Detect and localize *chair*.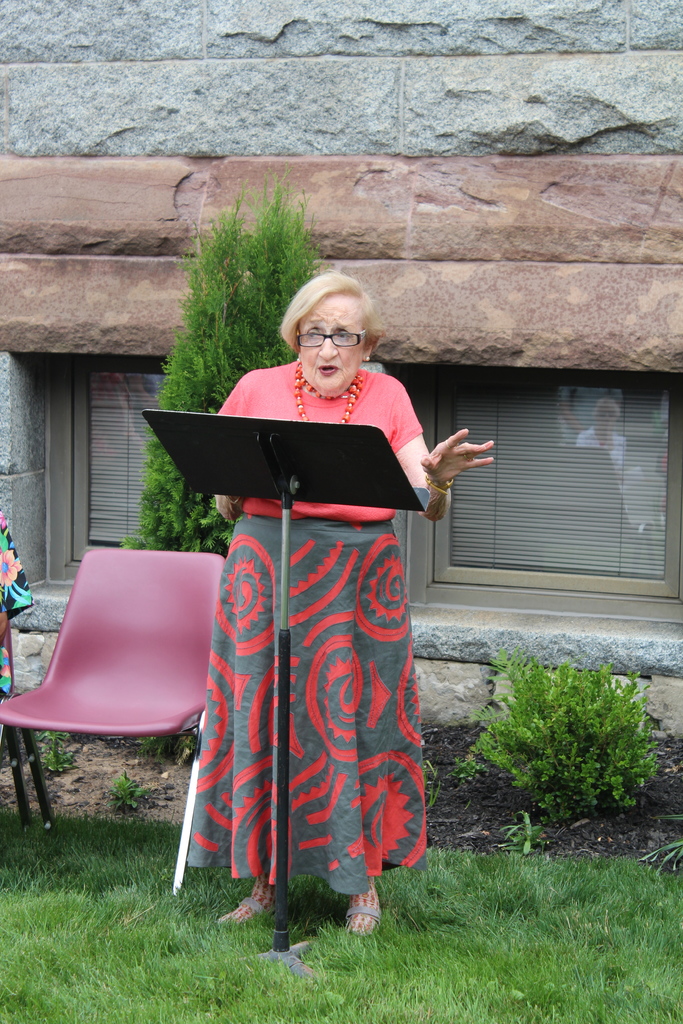
Localized at <region>3, 548, 222, 882</region>.
